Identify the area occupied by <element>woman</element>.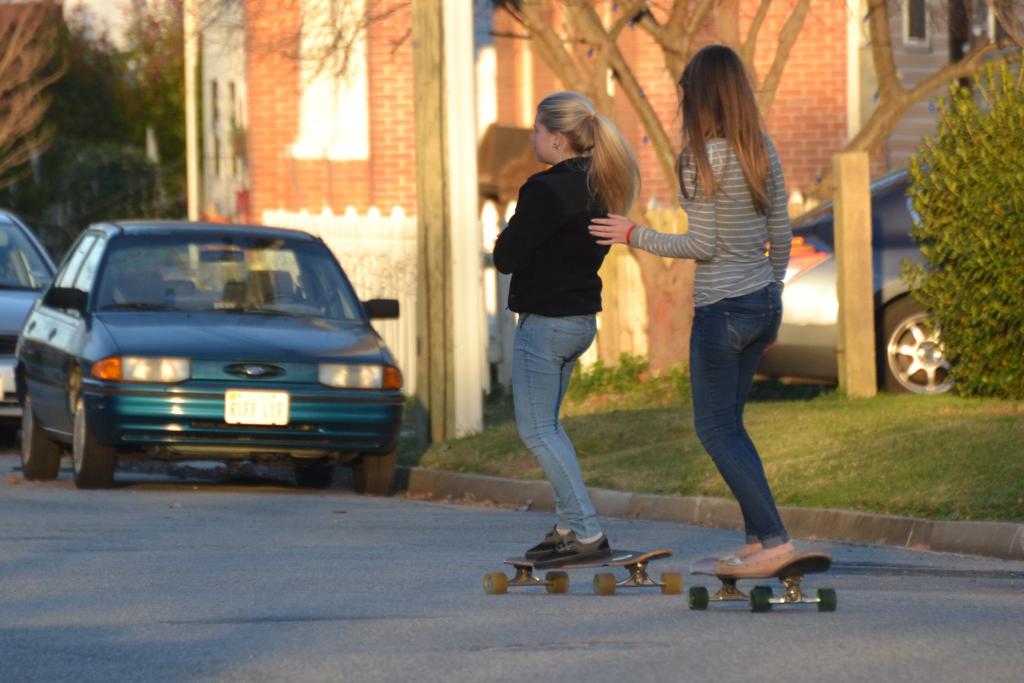
Area: bbox=[624, 36, 821, 581].
